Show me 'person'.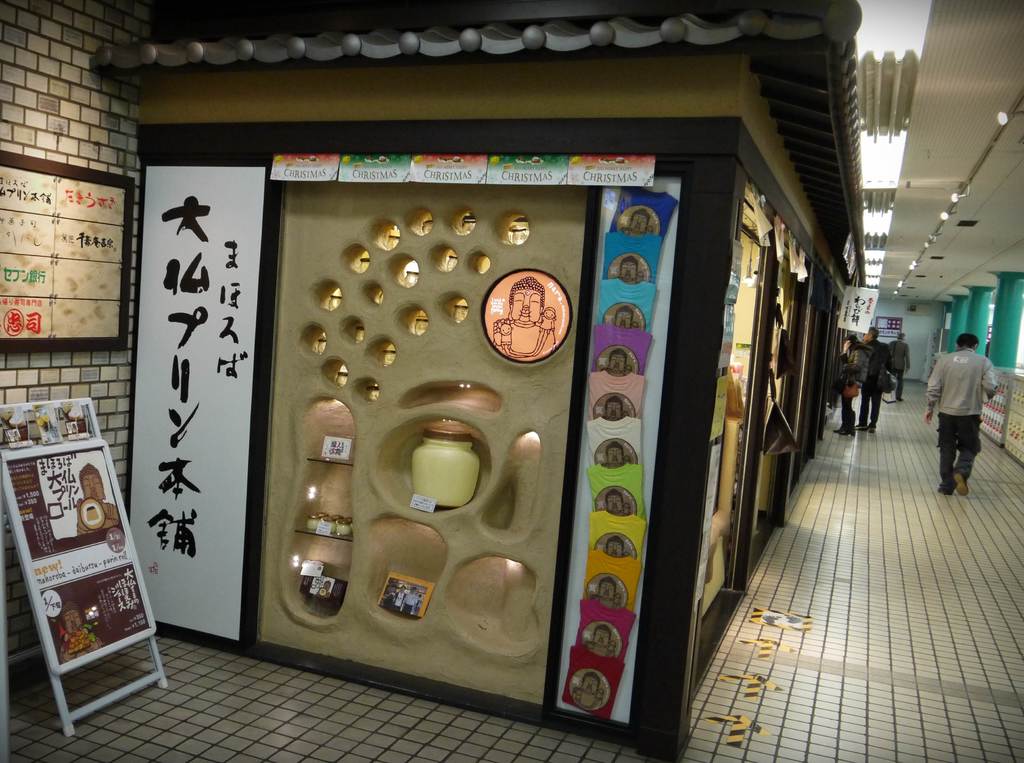
'person' is here: l=894, t=325, r=909, b=398.
